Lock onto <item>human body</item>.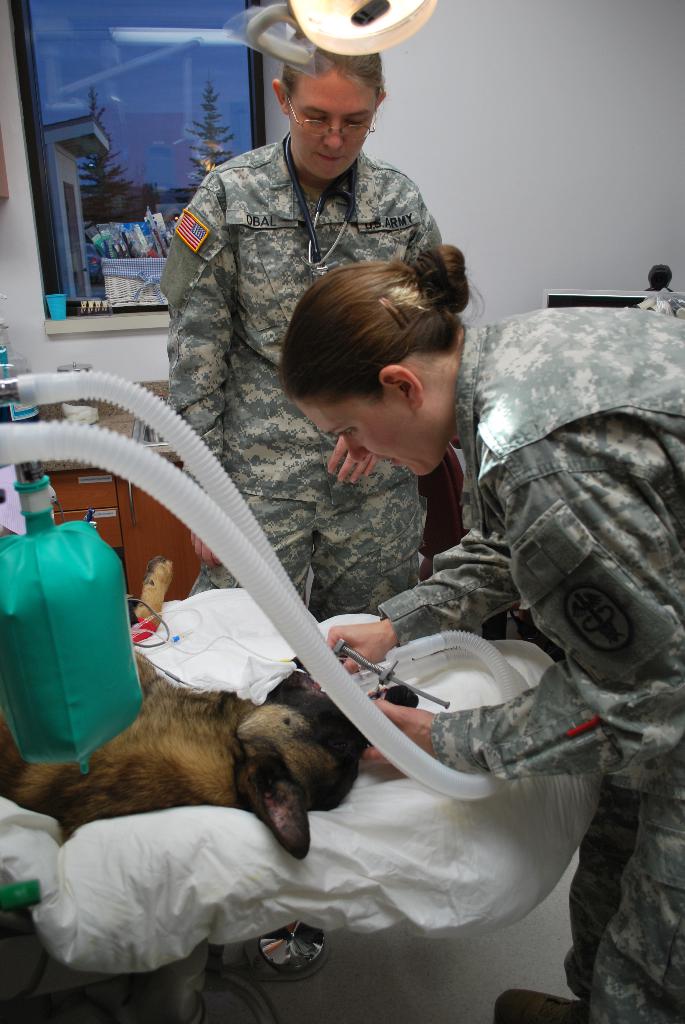
Locked: 168, 32, 438, 606.
